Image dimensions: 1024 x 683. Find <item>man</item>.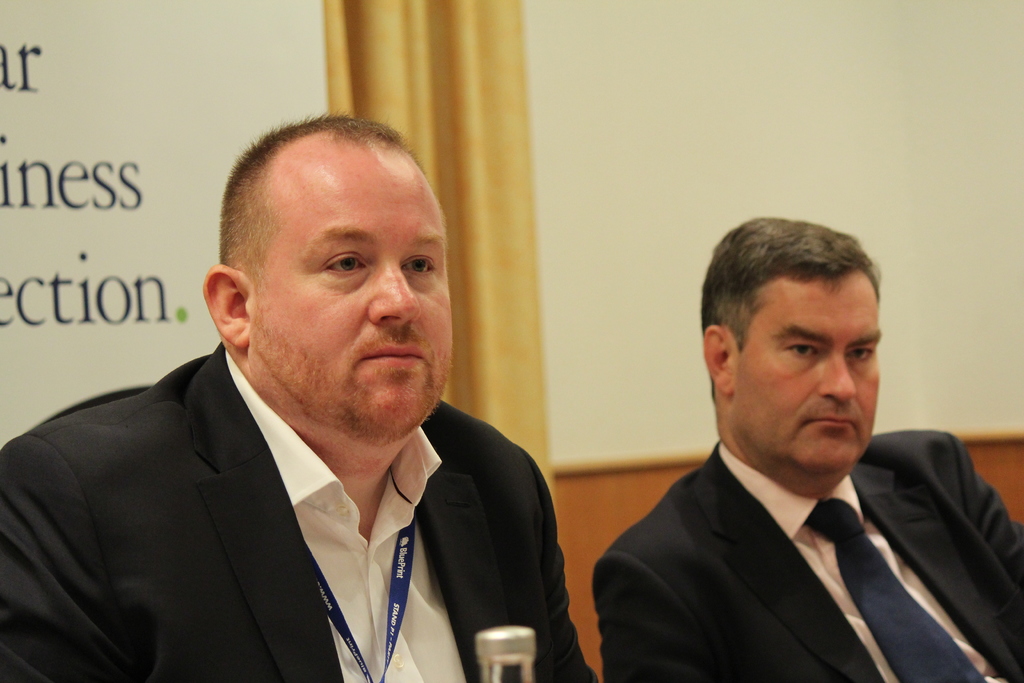
x1=33 y1=139 x2=604 y2=671.
